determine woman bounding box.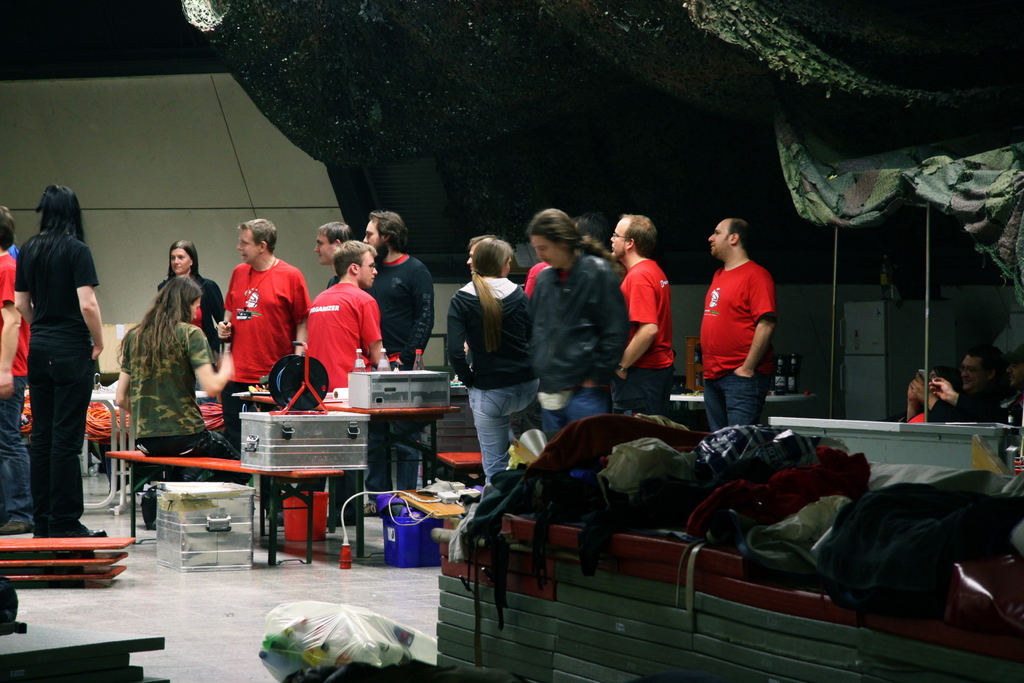
Determined: rect(10, 160, 109, 569).
